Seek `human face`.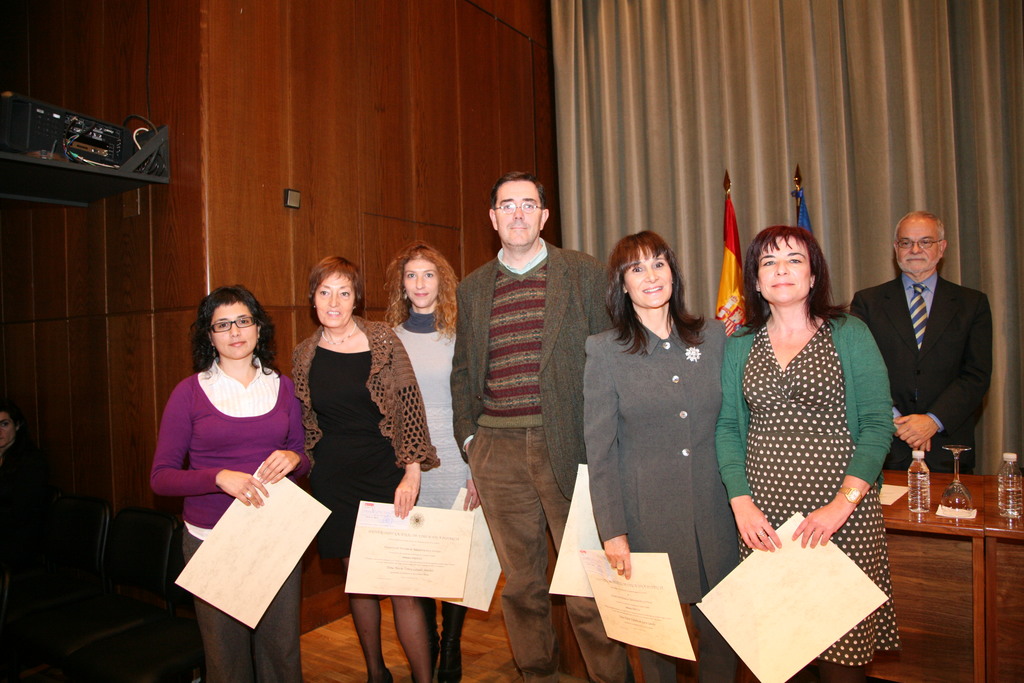
495:182:541:247.
